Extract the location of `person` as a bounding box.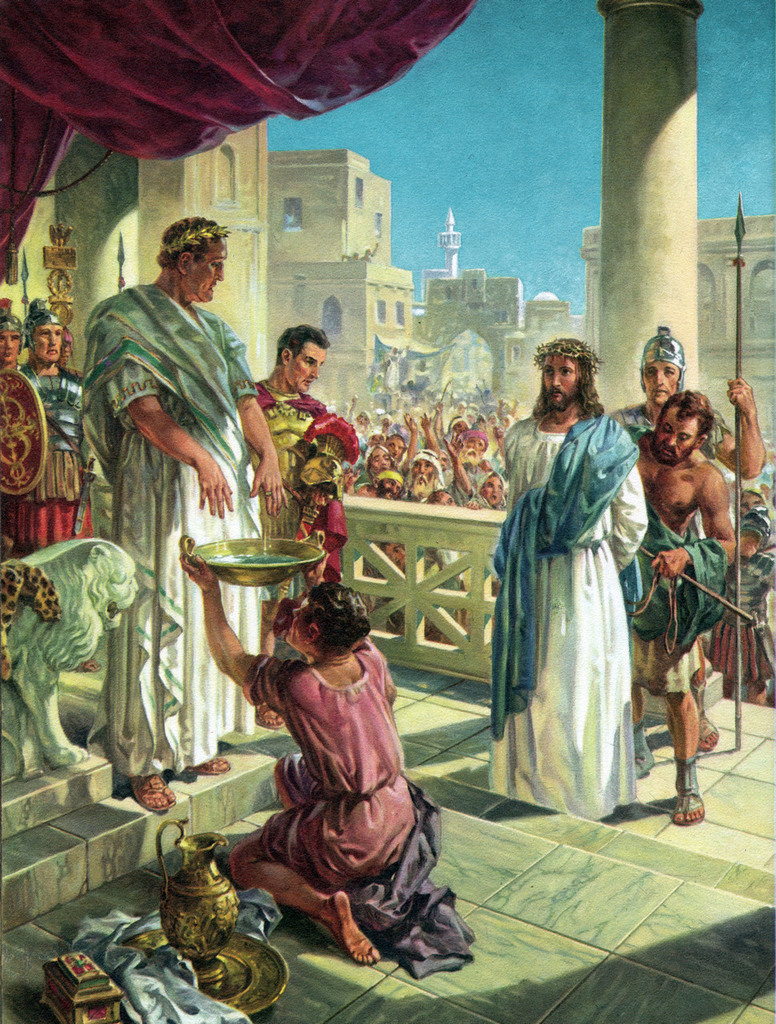
select_region(482, 334, 647, 810).
